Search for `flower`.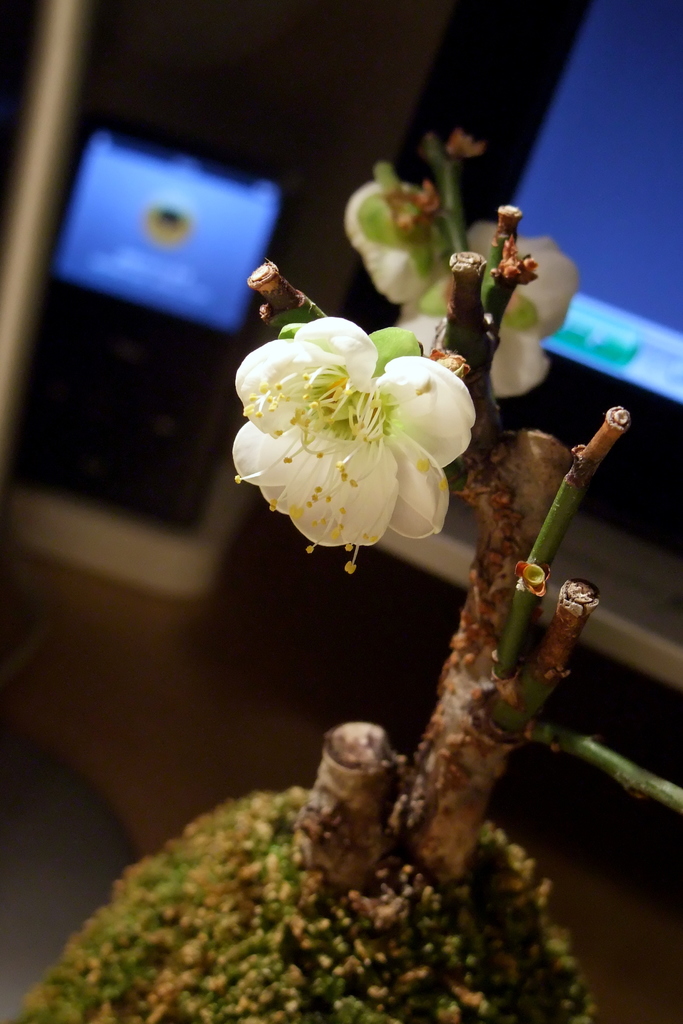
Found at select_region(226, 294, 478, 571).
